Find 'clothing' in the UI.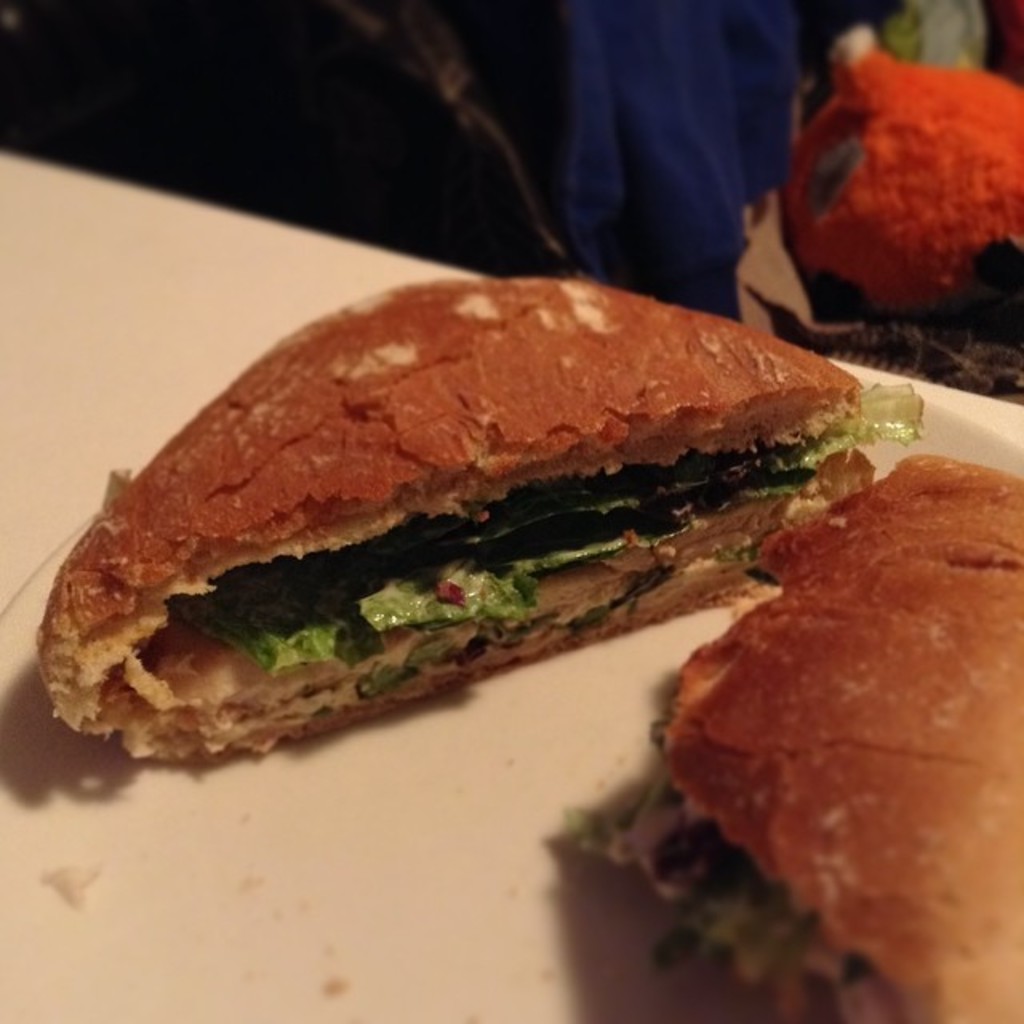
UI element at bbox=(554, 0, 901, 325).
